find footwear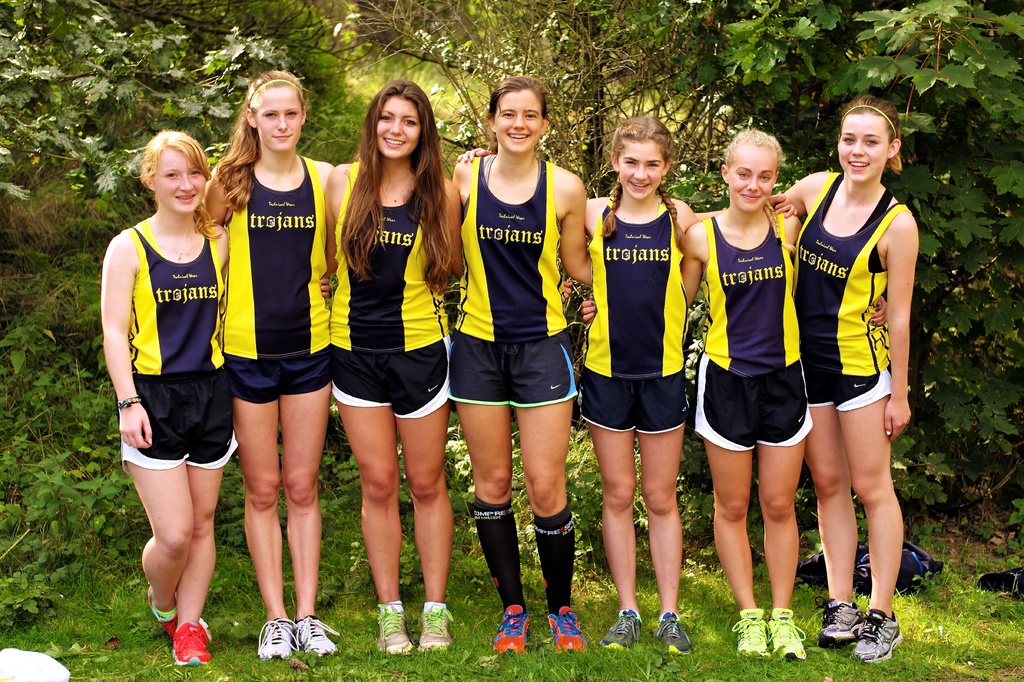
Rect(542, 608, 589, 656)
